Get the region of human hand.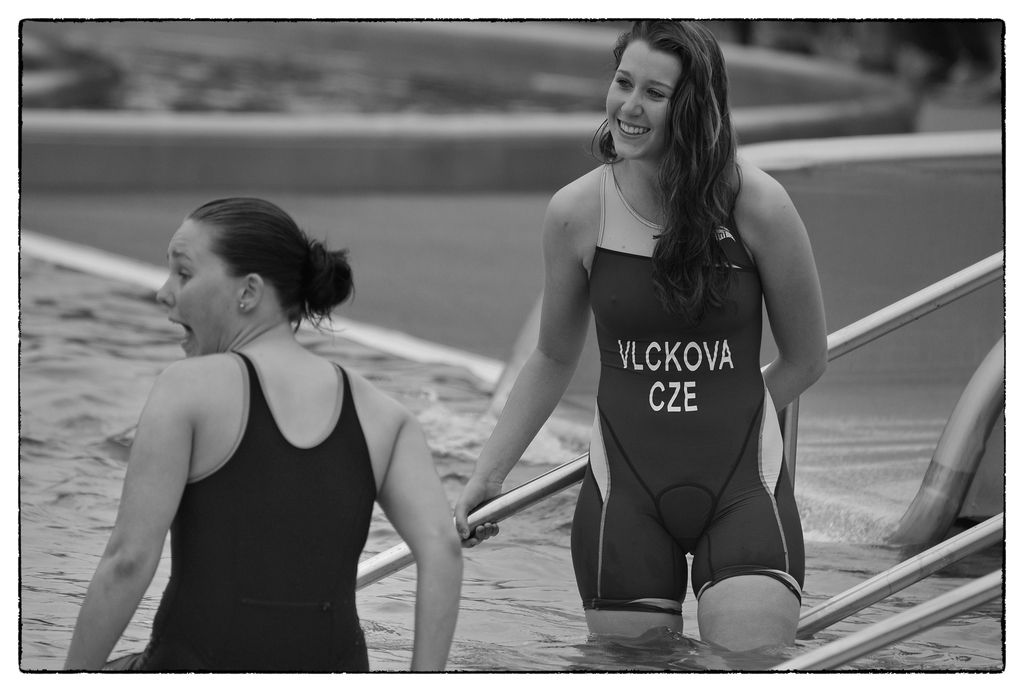
<region>456, 479, 497, 540</region>.
